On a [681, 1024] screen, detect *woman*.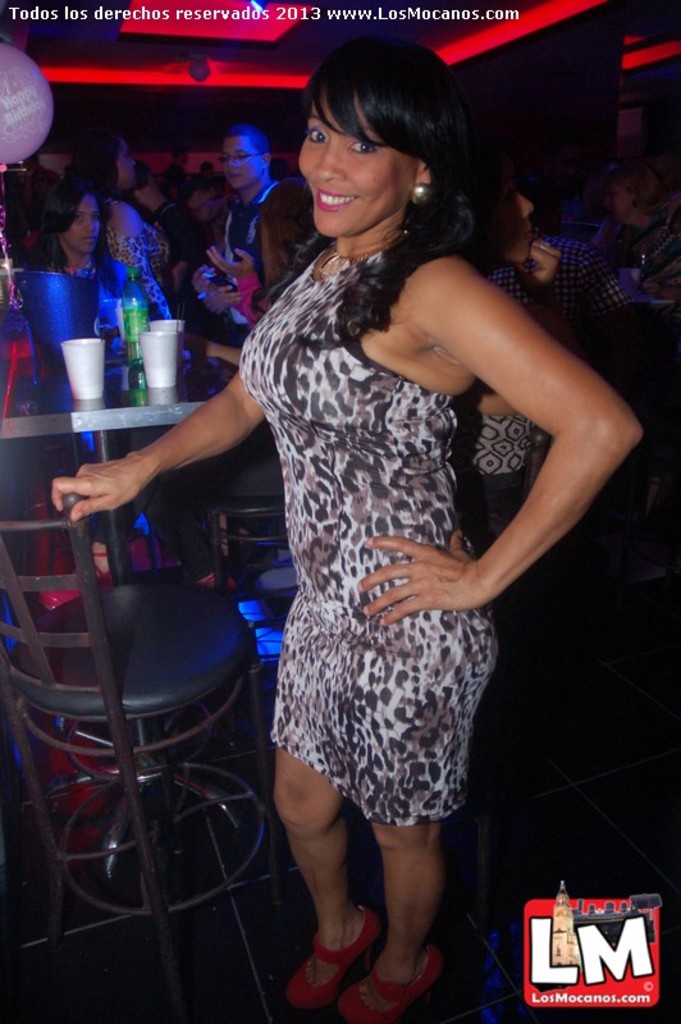
52:33:644:1023.
